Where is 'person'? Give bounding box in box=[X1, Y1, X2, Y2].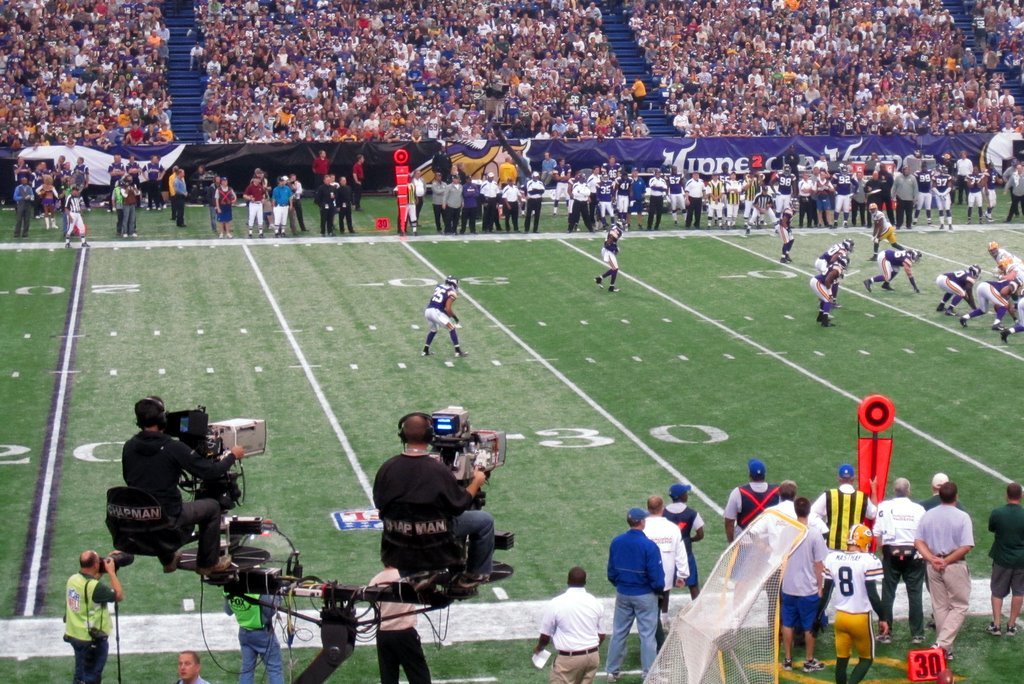
box=[165, 159, 176, 200].
